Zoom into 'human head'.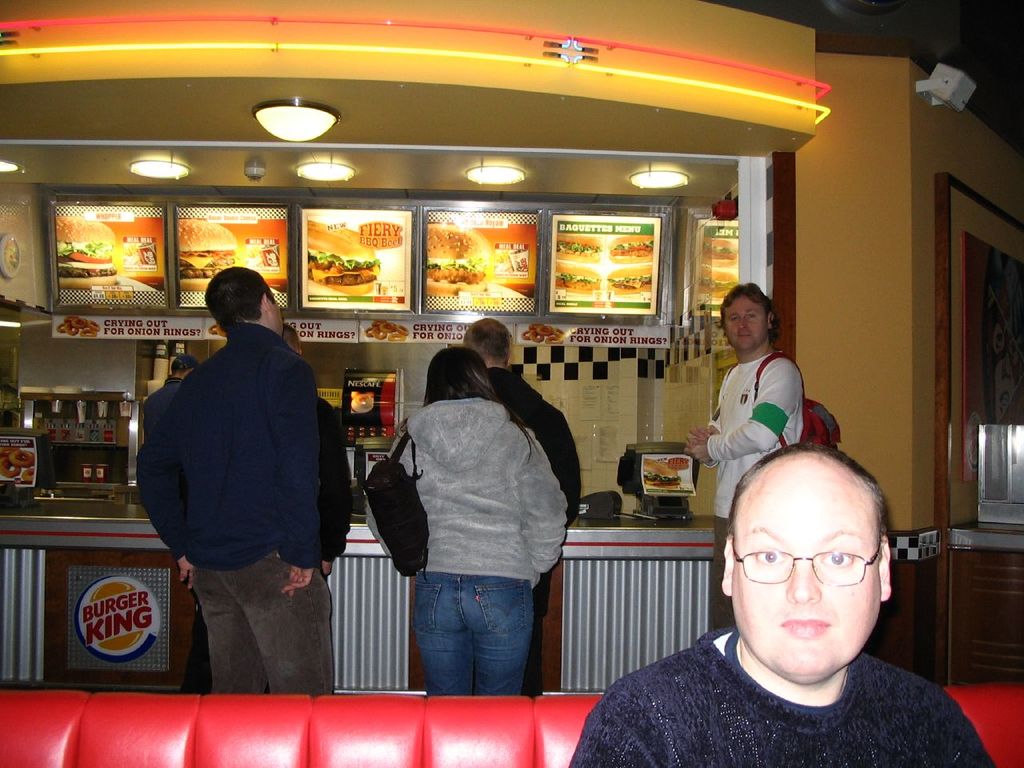
Zoom target: l=717, t=453, r=896, b=651.
